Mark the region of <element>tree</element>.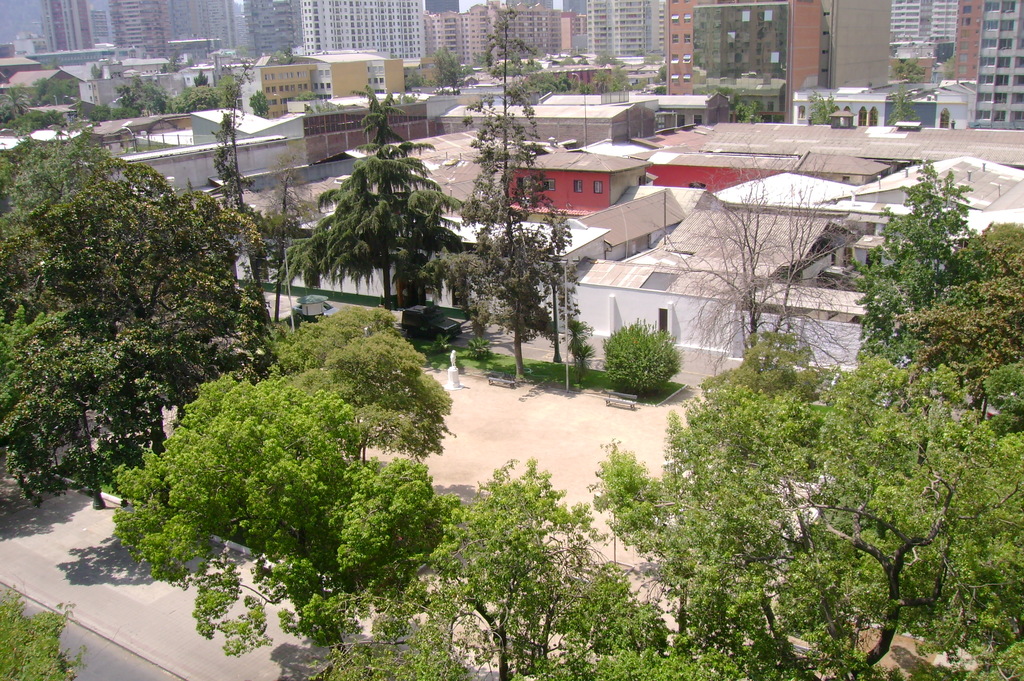
Region: (left=602, top=311, right=681, bottom=395).
